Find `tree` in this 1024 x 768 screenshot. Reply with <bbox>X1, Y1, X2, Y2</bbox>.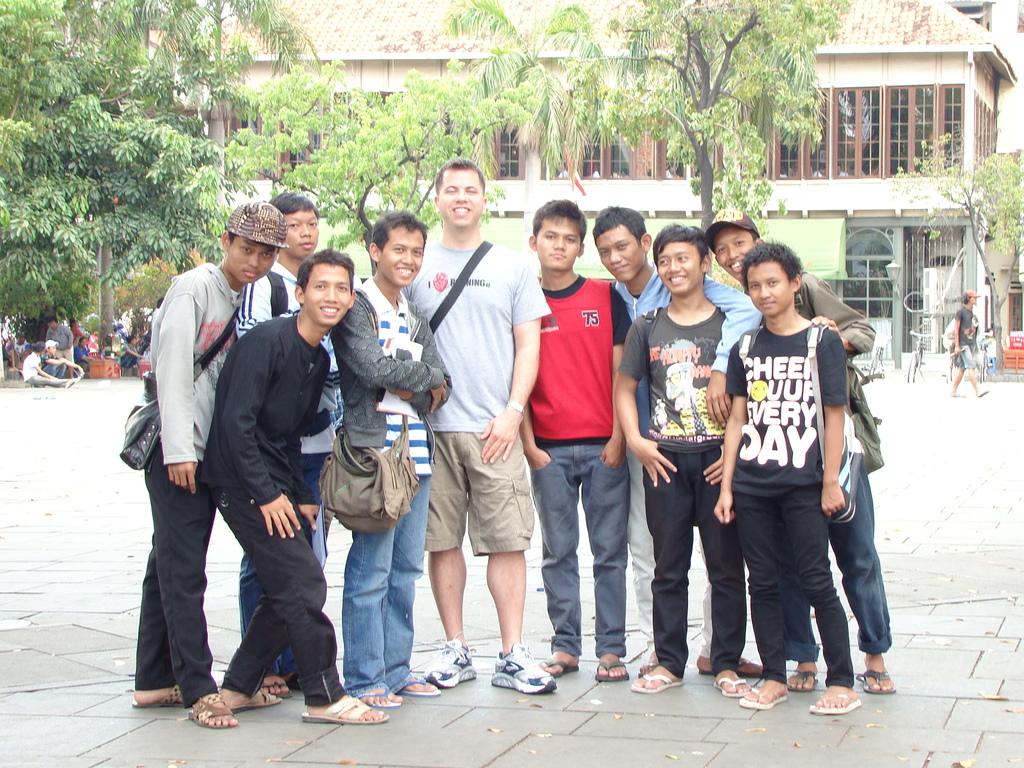
<bbox>454, 0, 871, 287</bbox>.
